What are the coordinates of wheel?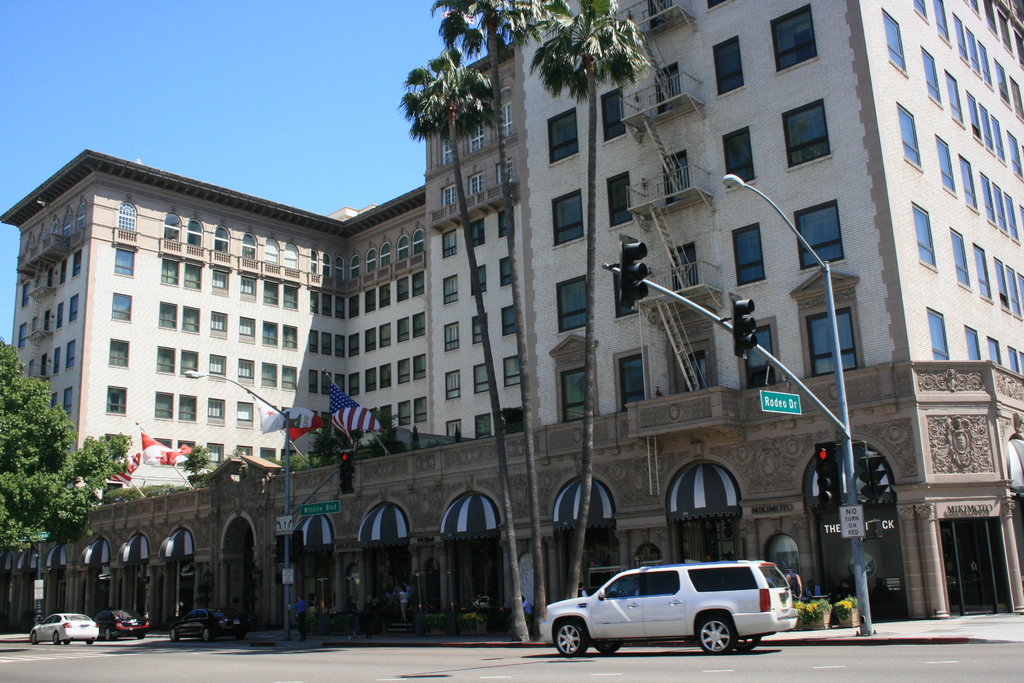
<region>65, 639, 71, 648</region>.
